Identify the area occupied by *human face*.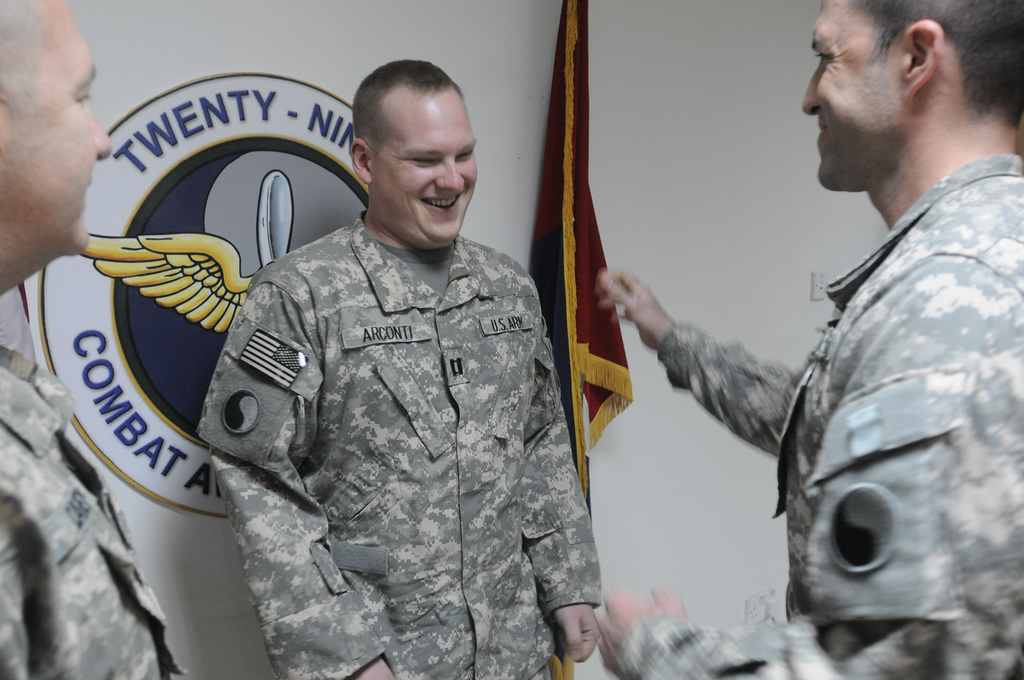
Area: detection(0, 0, 113, 255).
